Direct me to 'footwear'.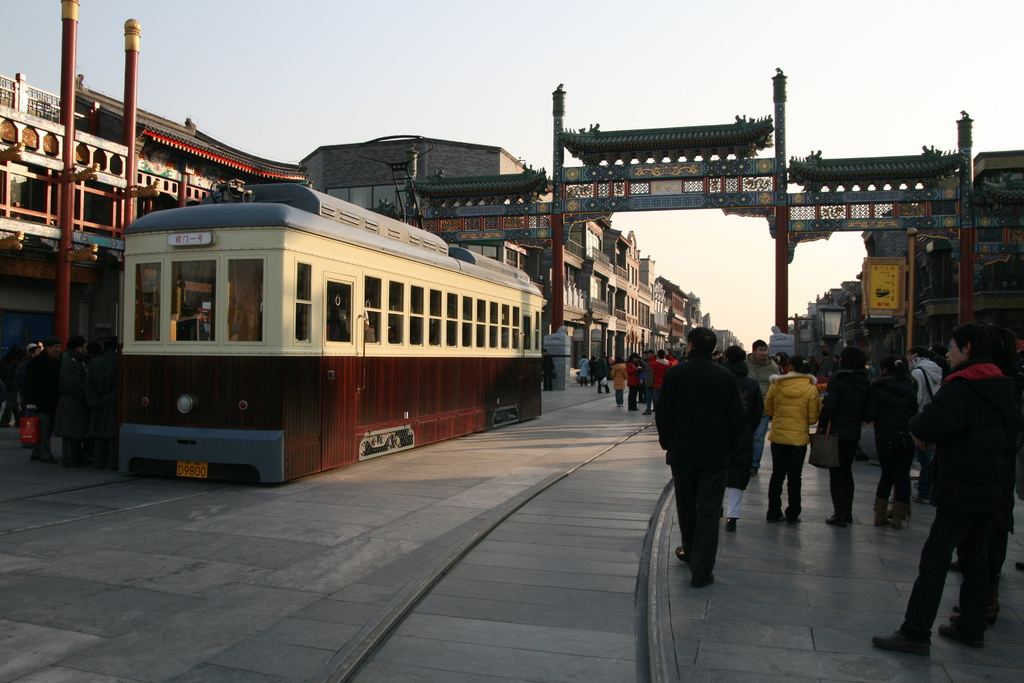
Direction: region(726, 517, 737, 532).
